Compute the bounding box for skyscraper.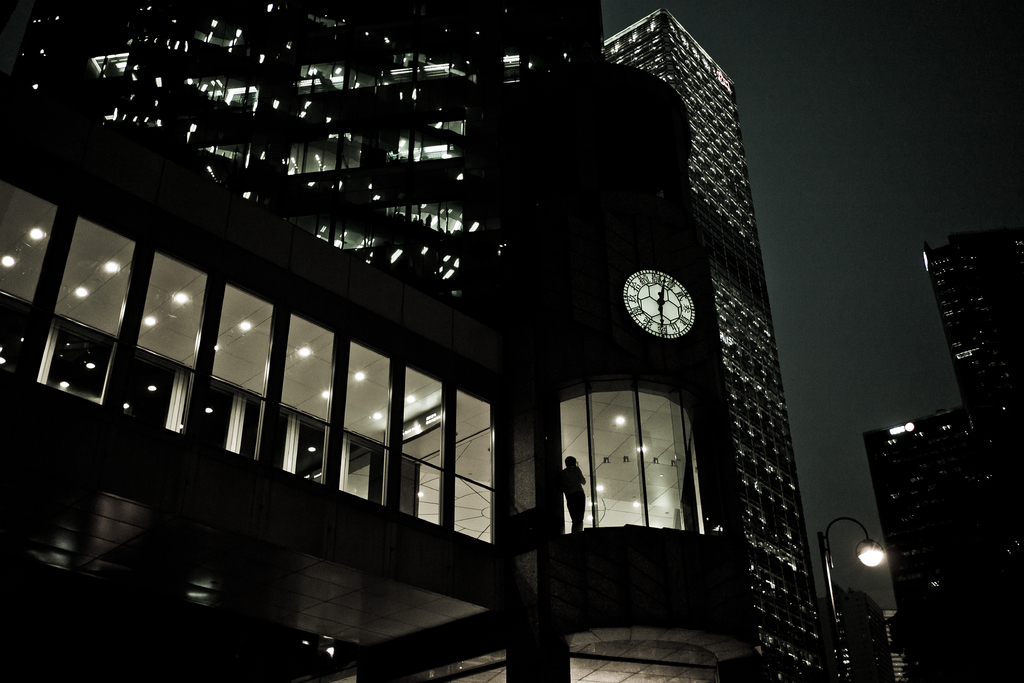
[x1=596, y1=9, x2=839, y2=677].
